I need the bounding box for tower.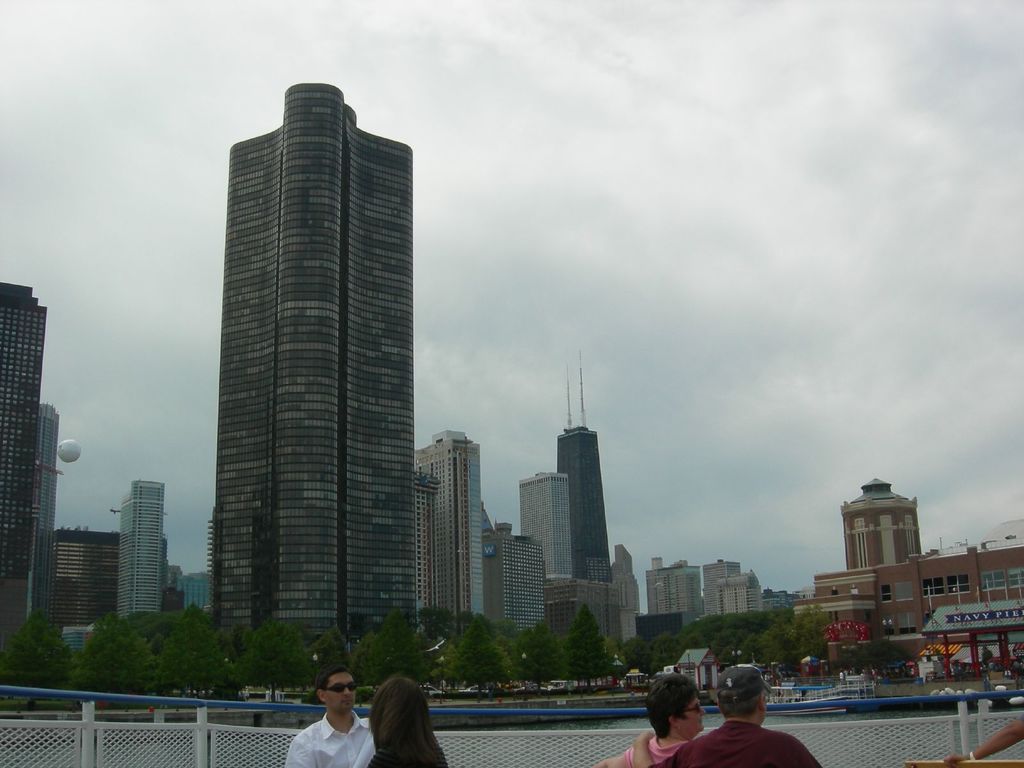
Here it is: [646,559,696,613].
